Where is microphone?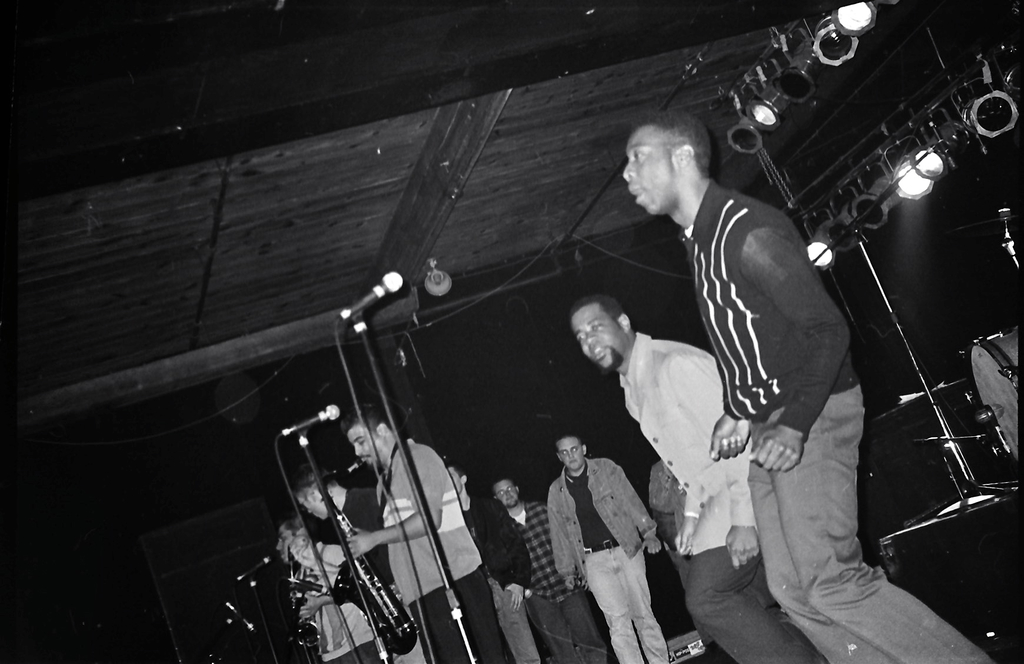
[left=225, top=603, right=257, bottom=631].
